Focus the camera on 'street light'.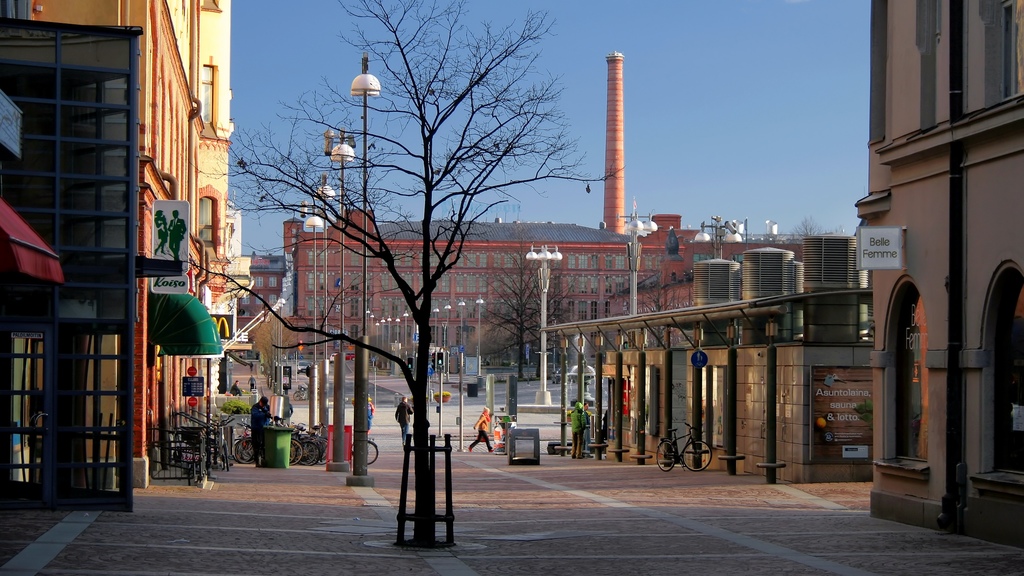
Focus region: 366 305 372 351.
